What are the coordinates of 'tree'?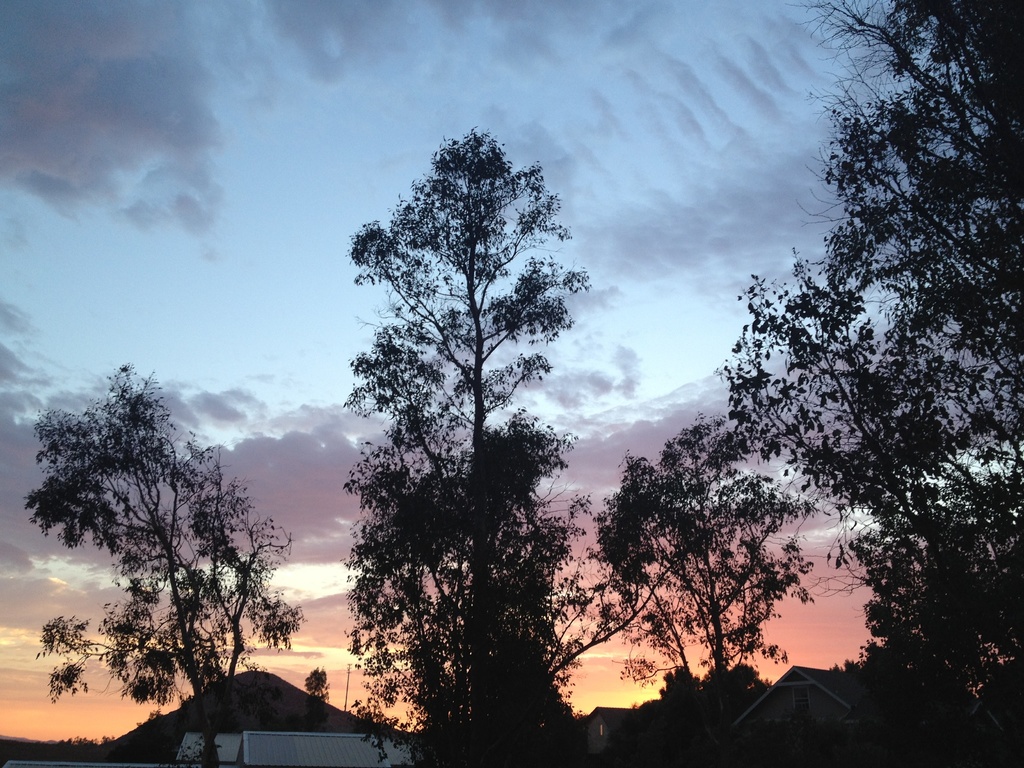
box(306, 670, 335, 736).
